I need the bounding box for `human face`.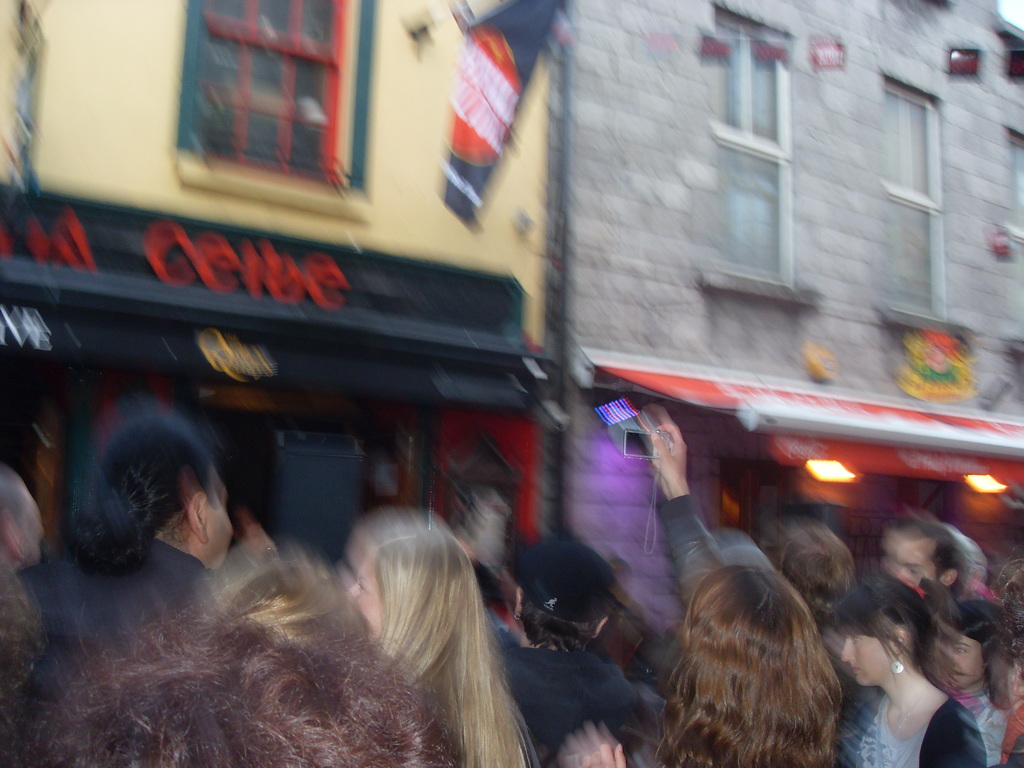
Here it is: 840:636:893:686.
